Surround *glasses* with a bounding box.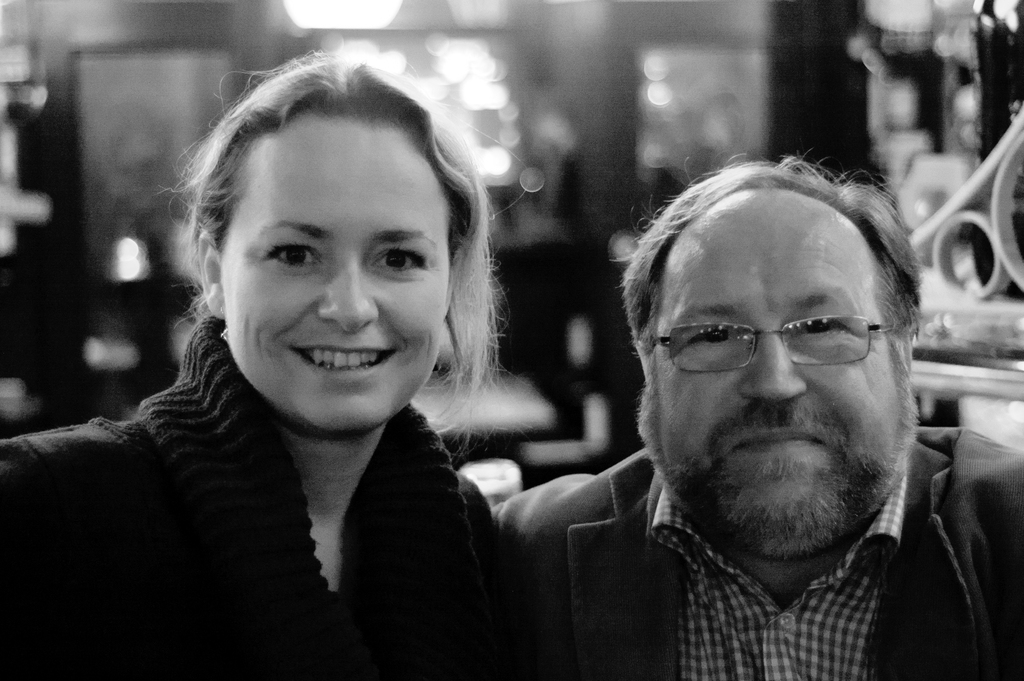
x1=657 y1=304 x2=915 y2=382.
